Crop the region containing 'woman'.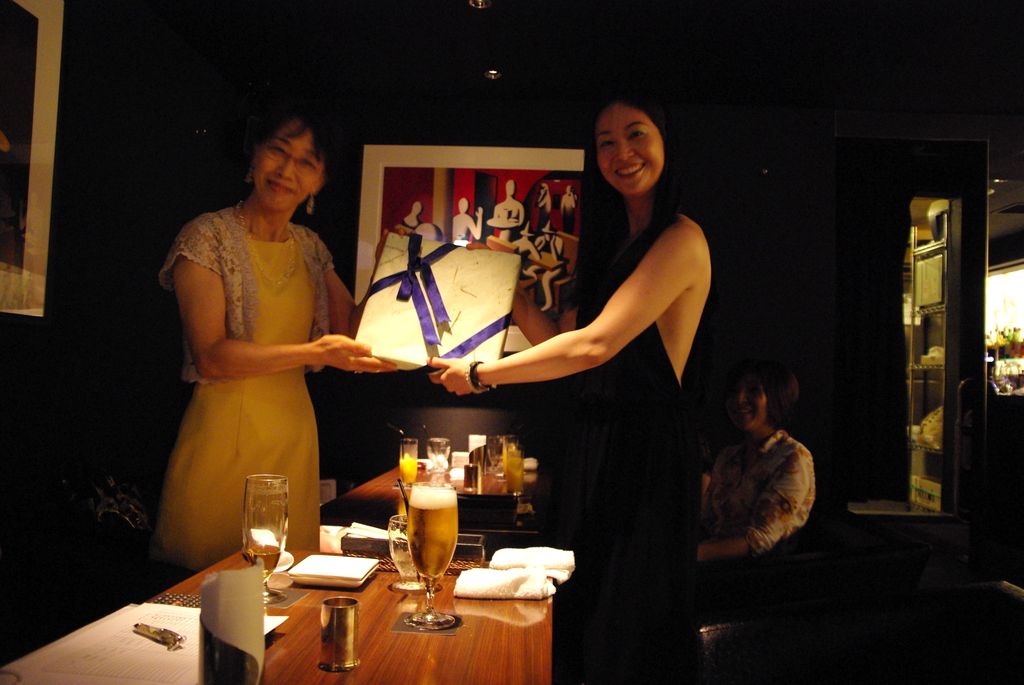
Crop region: 682,355,828,634.
